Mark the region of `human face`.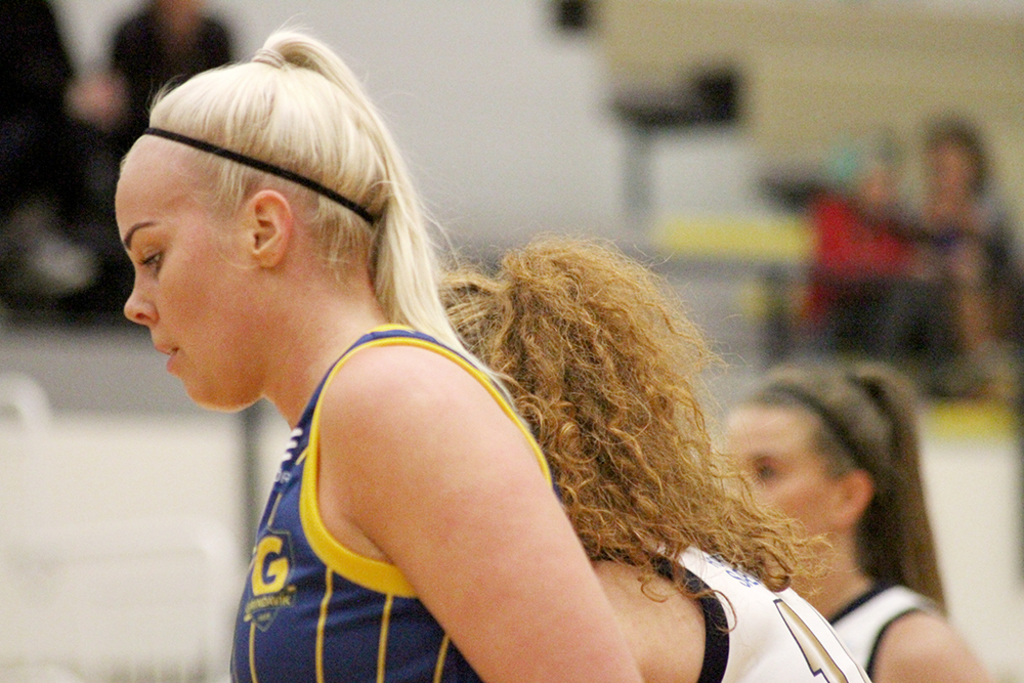
Region: <bbox>711, 411, 824, 544</bbox>.
